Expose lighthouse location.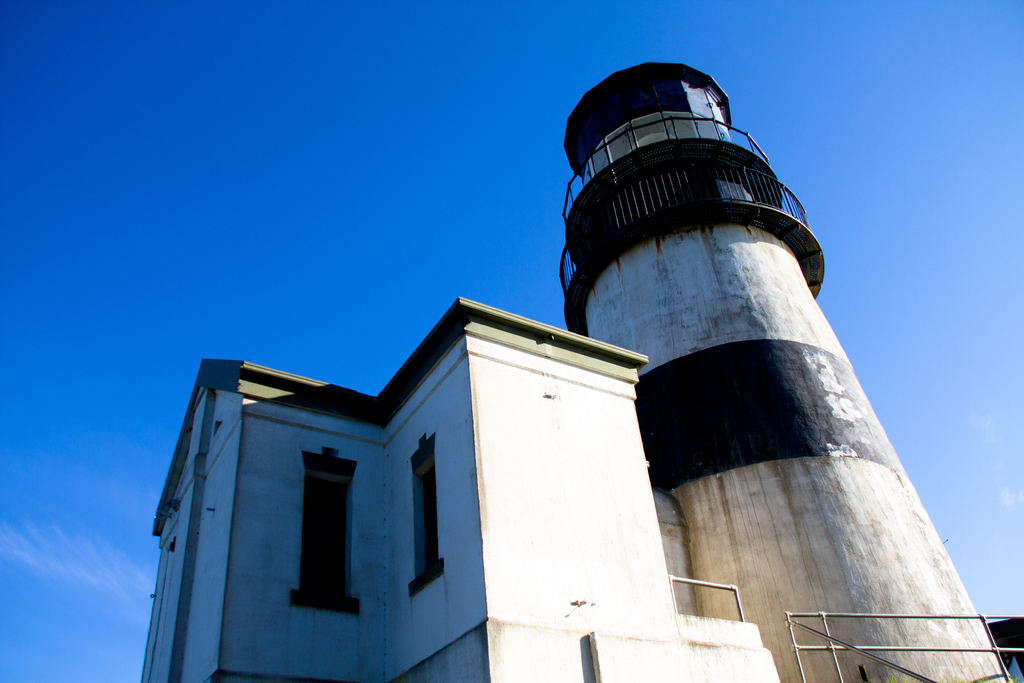
Exposed at 546 47 974 654.
